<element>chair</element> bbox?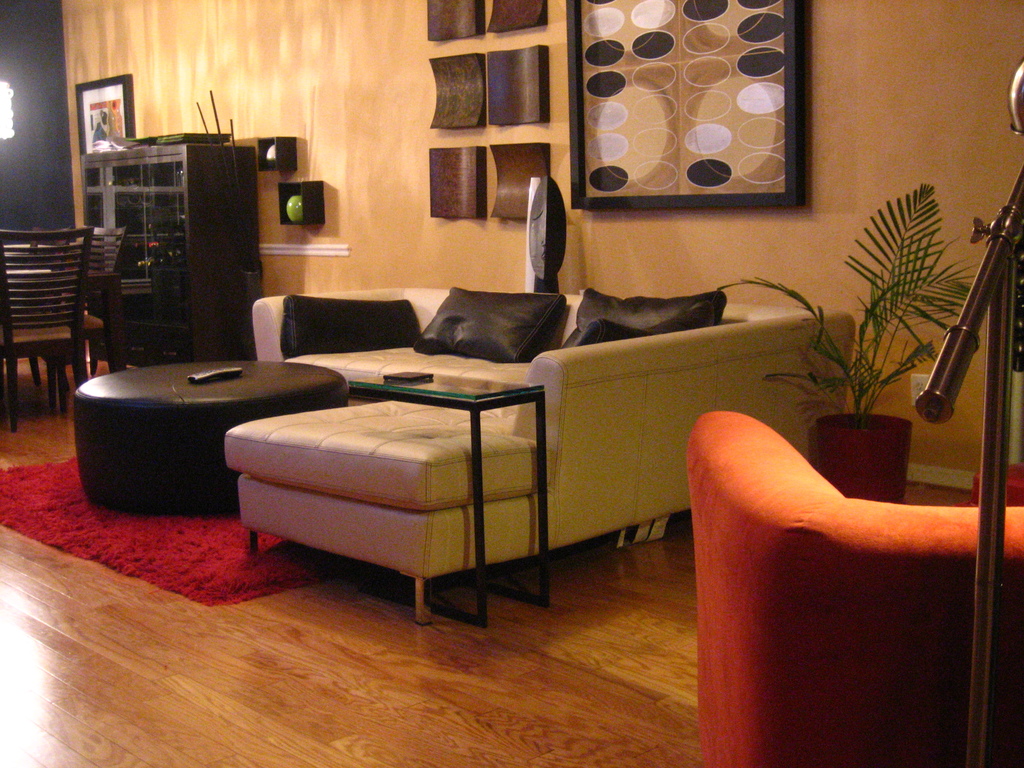
locate(26, 228, 120, 406)
